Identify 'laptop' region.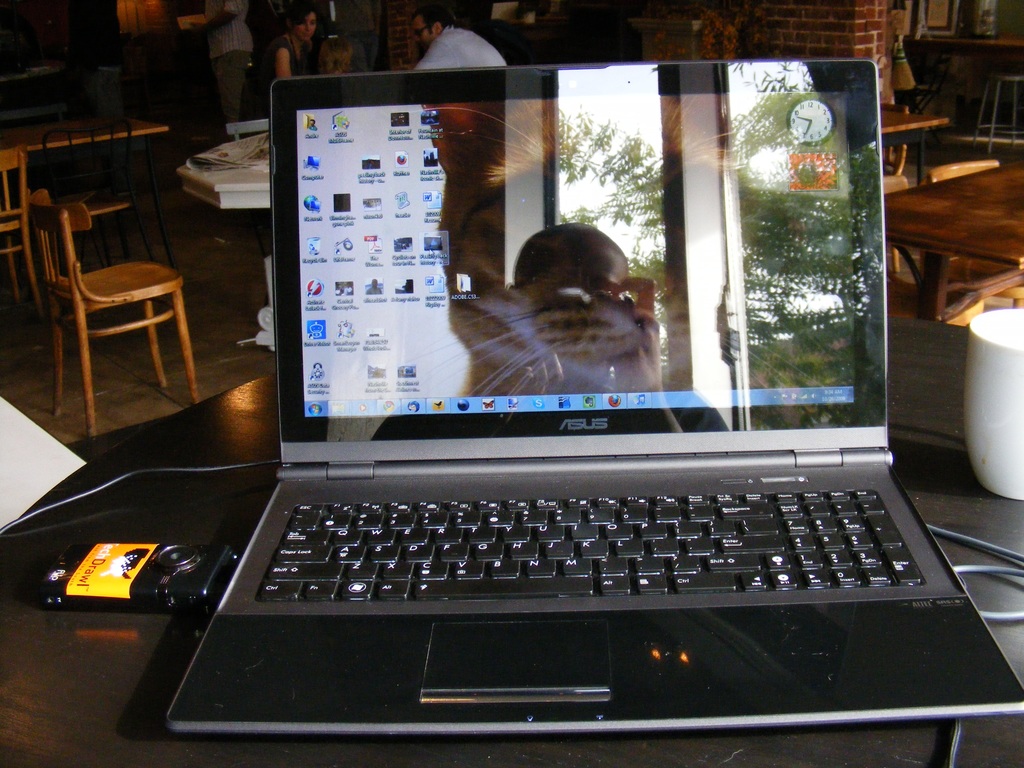
Region: left=159, top=54, right=1023, bottom=732.
